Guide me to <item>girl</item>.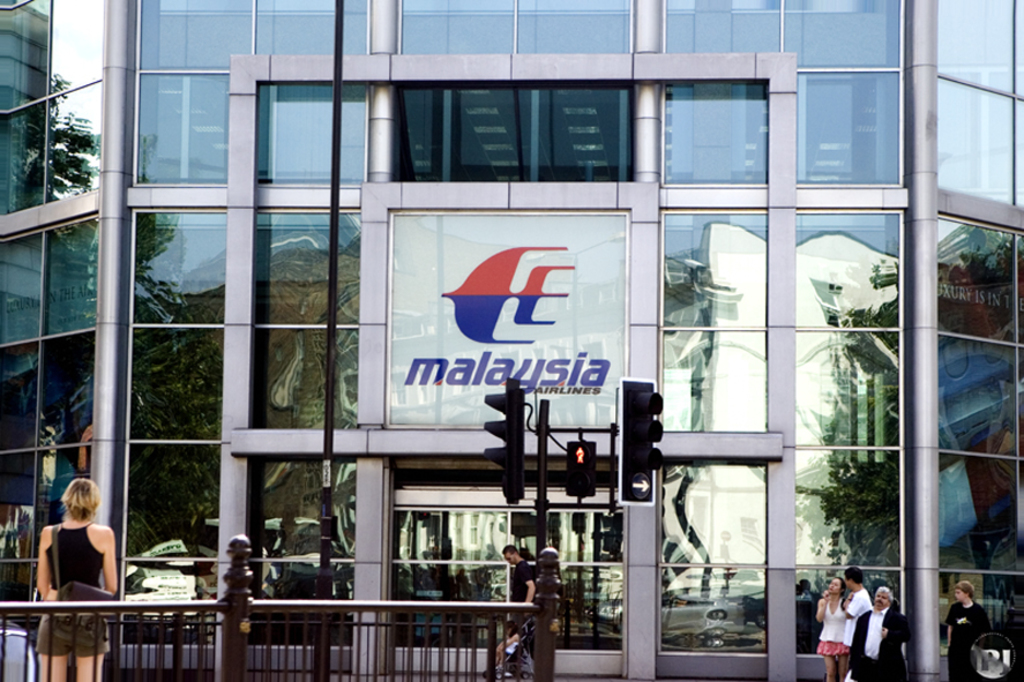
Guidance: {"left": 39, "top": 479, "right": 118, "bottom": 681}.
